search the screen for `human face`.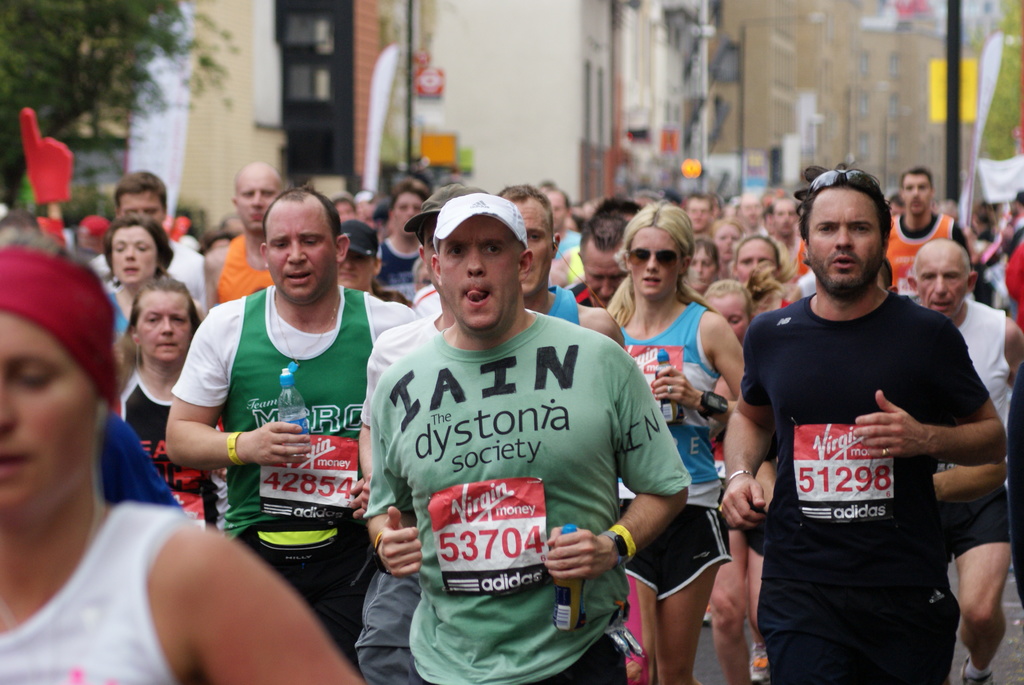
Found at box=[724, 201, 738, 217].
